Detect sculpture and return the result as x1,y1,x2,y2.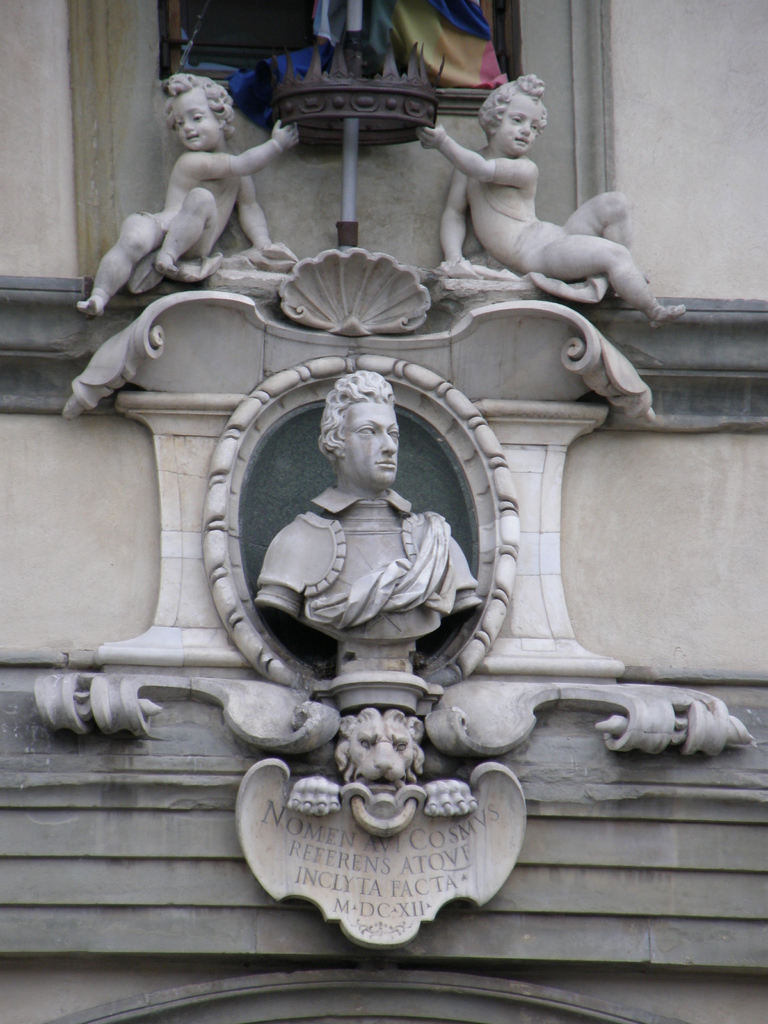
410,69,684,330.
